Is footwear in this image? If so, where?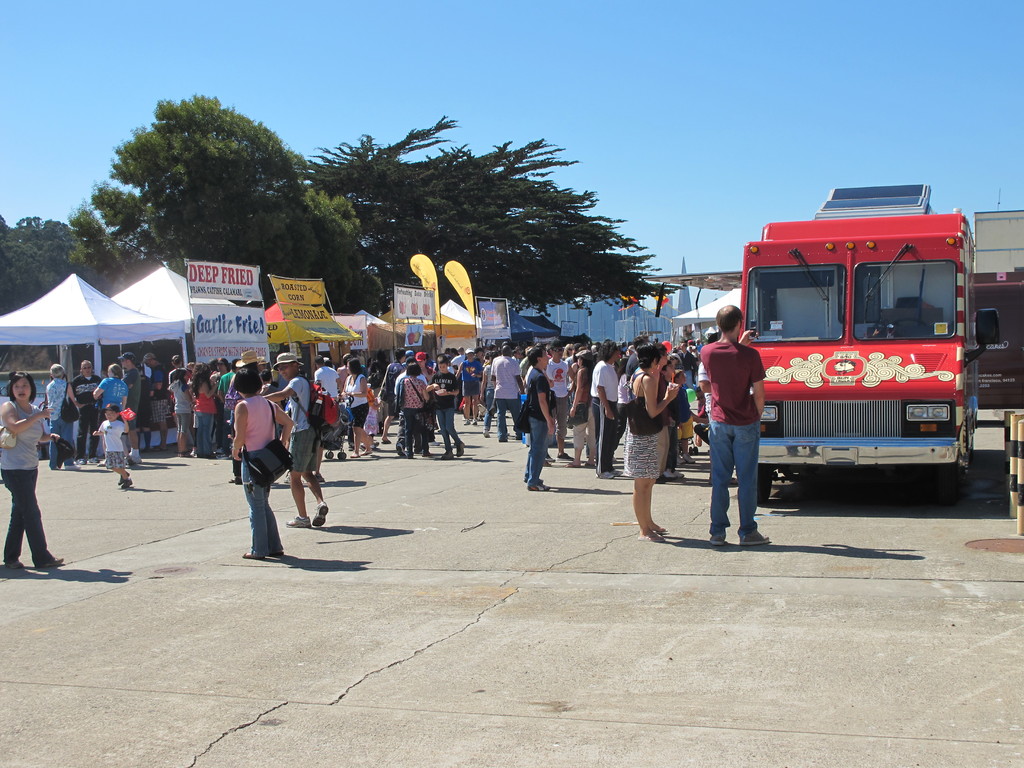
Yes, at box(580, 462, 596, 467).
